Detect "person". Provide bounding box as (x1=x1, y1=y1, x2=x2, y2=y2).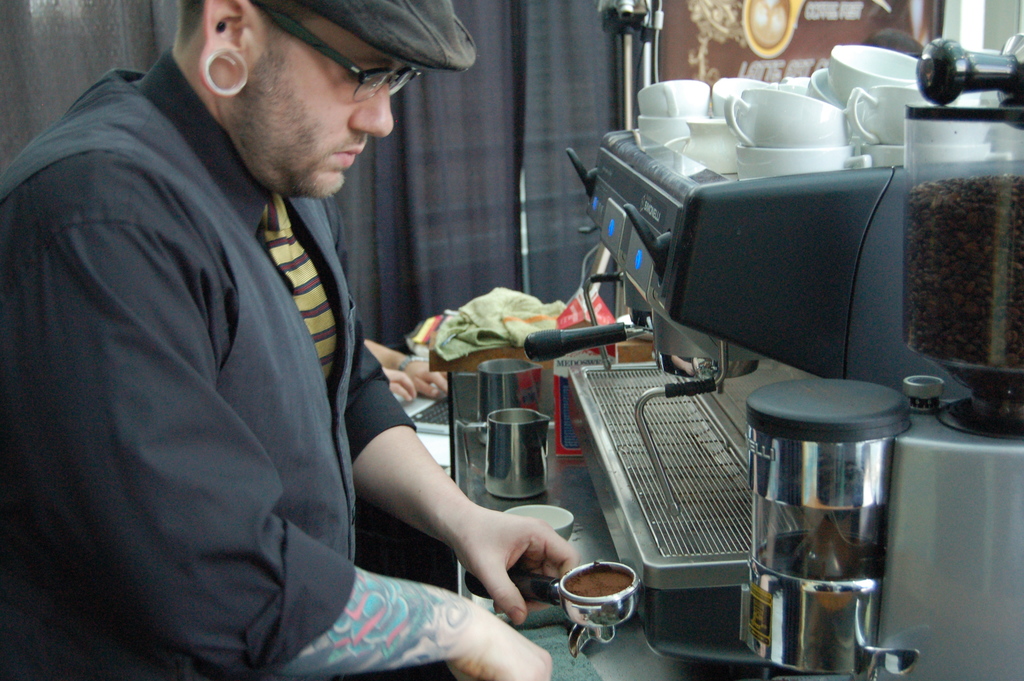
(x1=22, y1=0, x2=522, y2=668).
